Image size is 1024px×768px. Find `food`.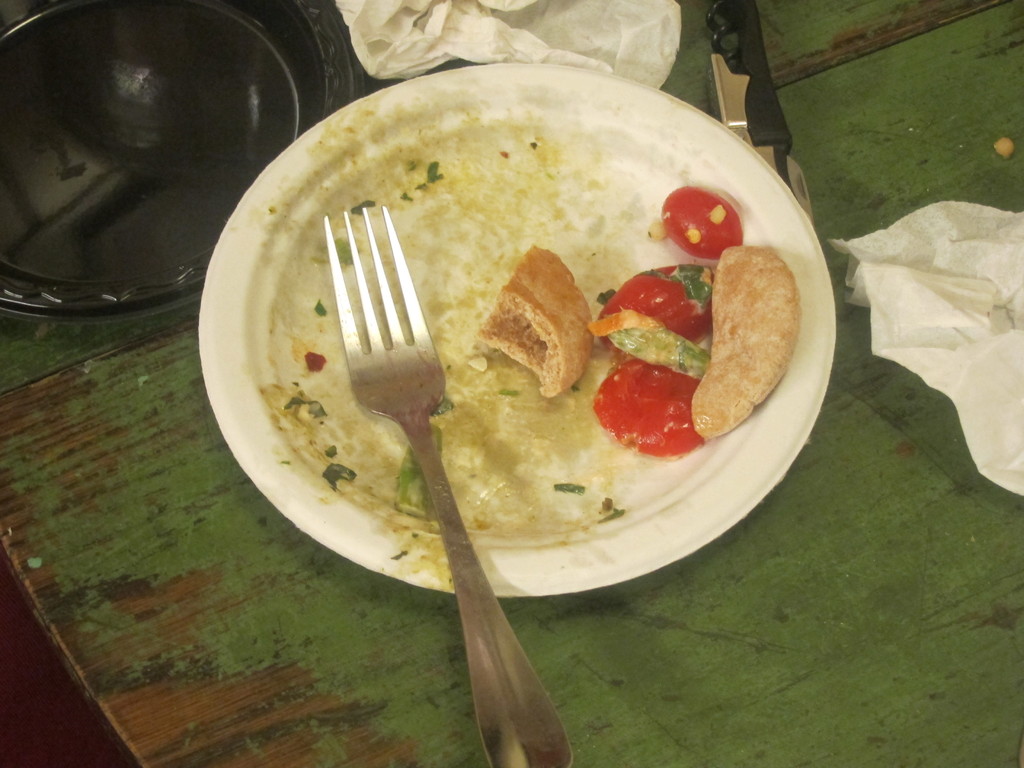
[x1=598, y1=263, x2=714, y2=341].
